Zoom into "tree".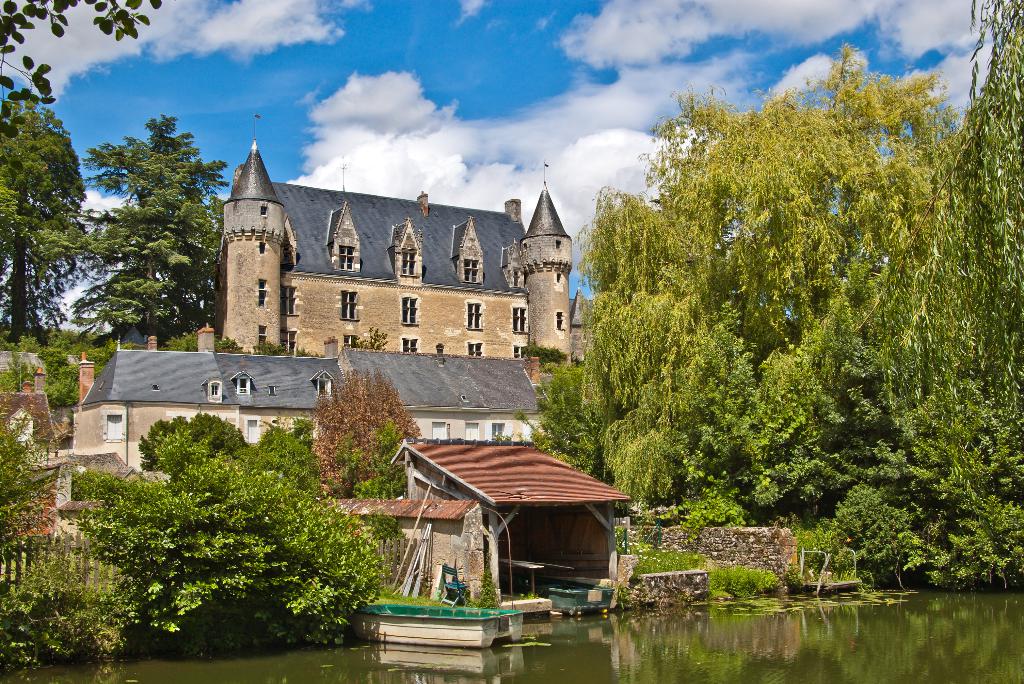
Zoom target: 56:464:389:660.
